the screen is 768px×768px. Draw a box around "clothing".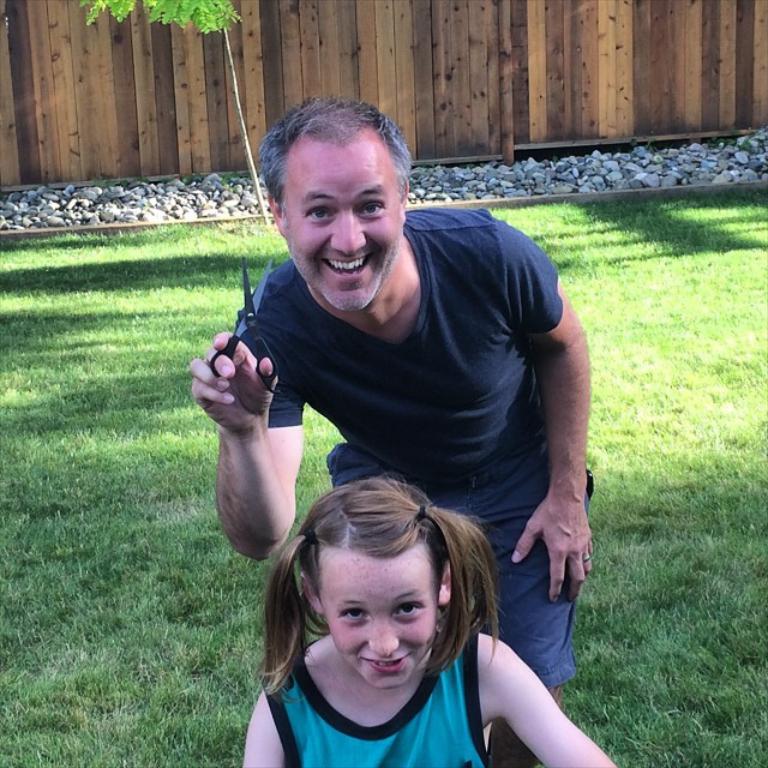
(266,632,492,767).
